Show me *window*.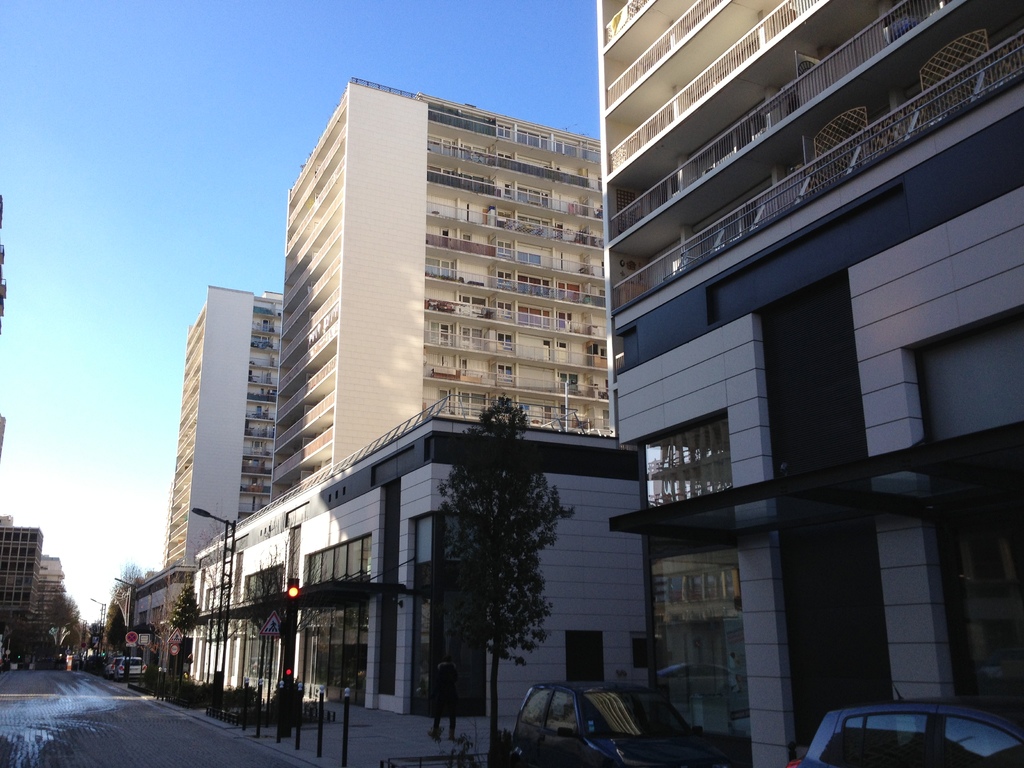
*window* is here: {"left": 515, "top": 184, "right": 547, "bottom": 207}.
